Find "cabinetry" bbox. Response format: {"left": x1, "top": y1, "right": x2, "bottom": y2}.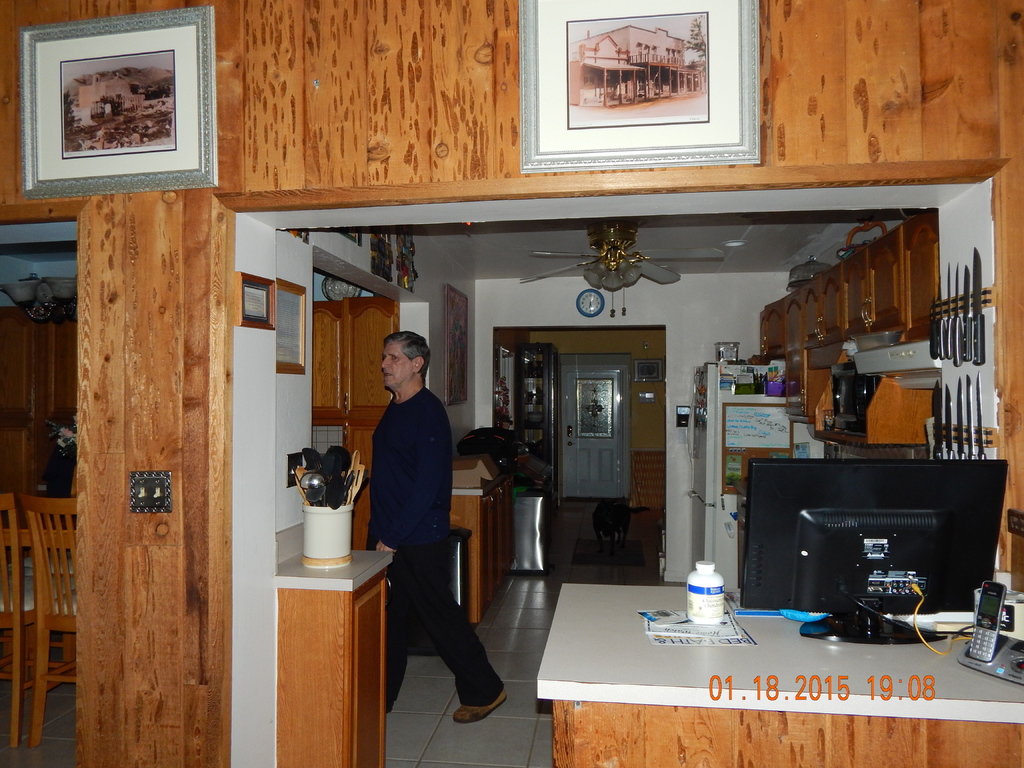
{"left": 451, "top": 466, "right": 521, "bottom": 622}.
